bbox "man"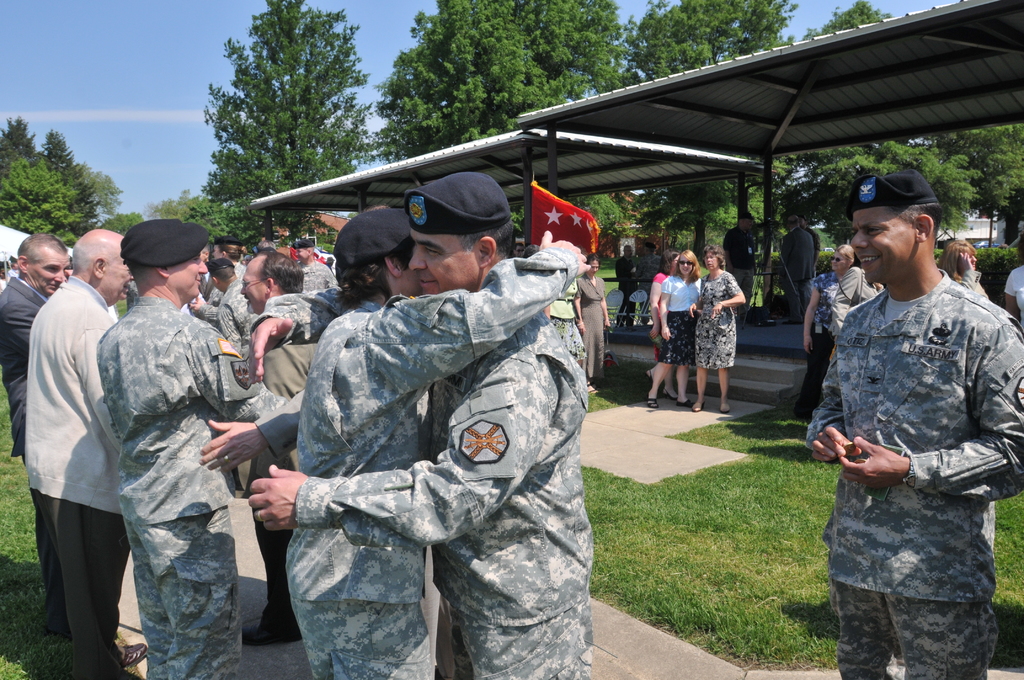
crop(284, 210, 593, 679)
